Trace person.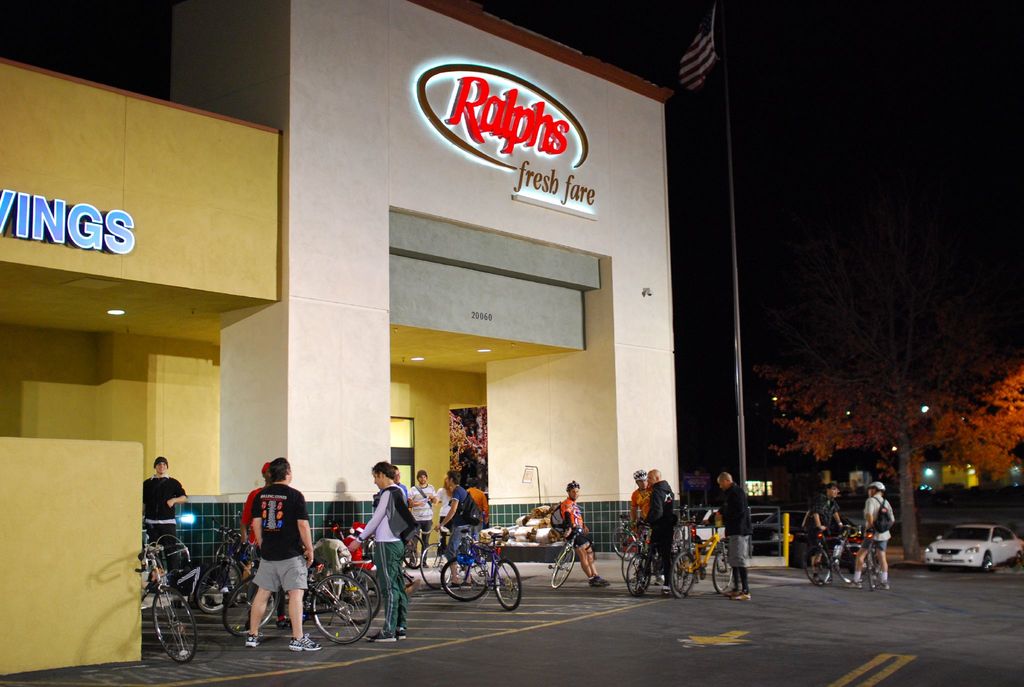
Traced to BBox(404, 466, 440, 569).
